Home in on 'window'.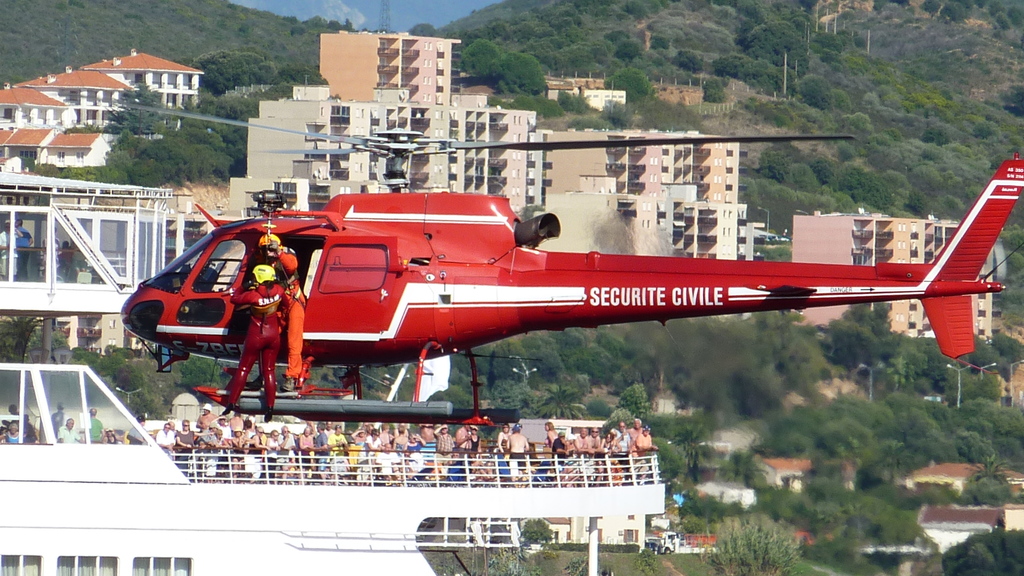
Homed in at 127,552,202,575.
